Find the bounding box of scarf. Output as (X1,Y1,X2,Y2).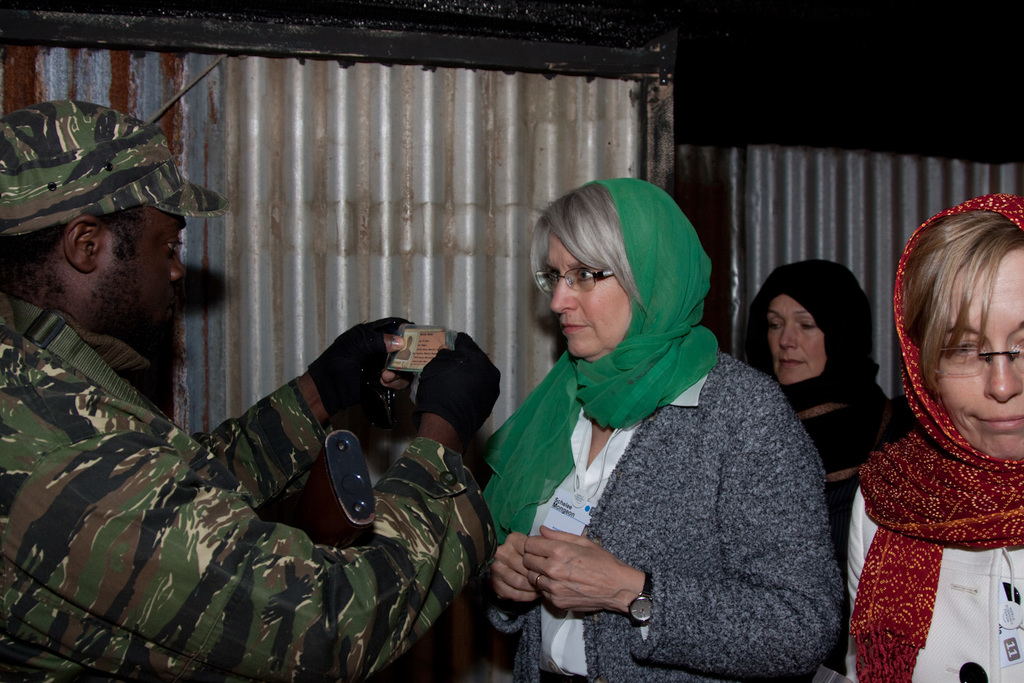
(469,177,716,536).
